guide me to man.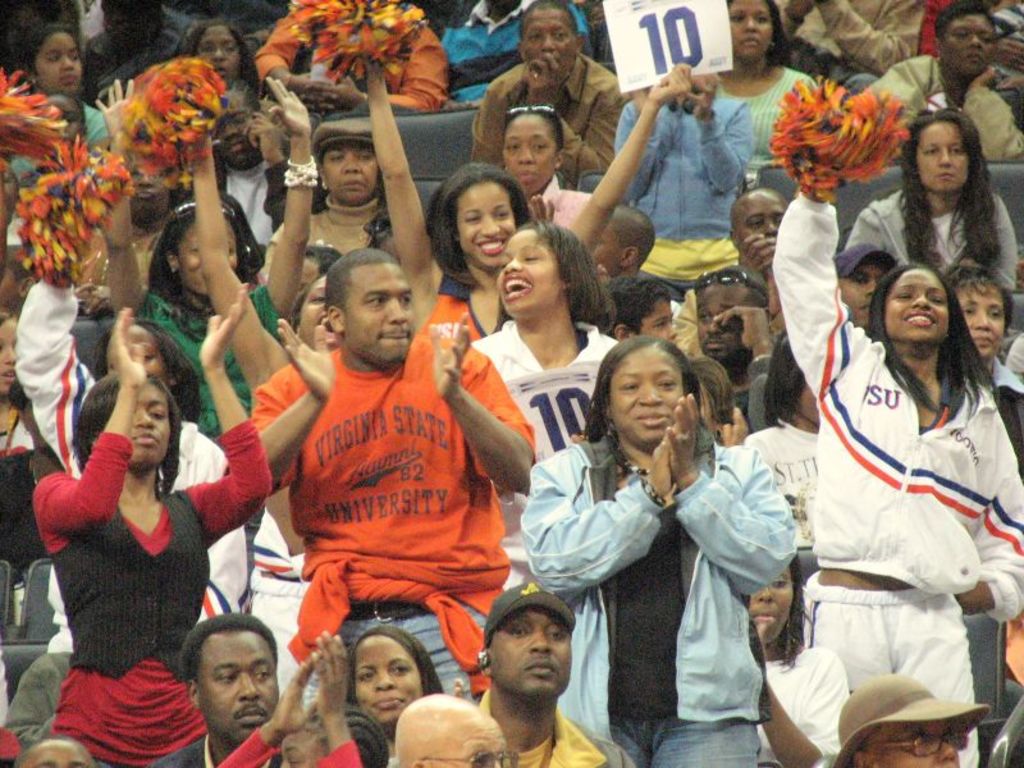
Guidance: left=468, top=4, right=634, bottom=183.
